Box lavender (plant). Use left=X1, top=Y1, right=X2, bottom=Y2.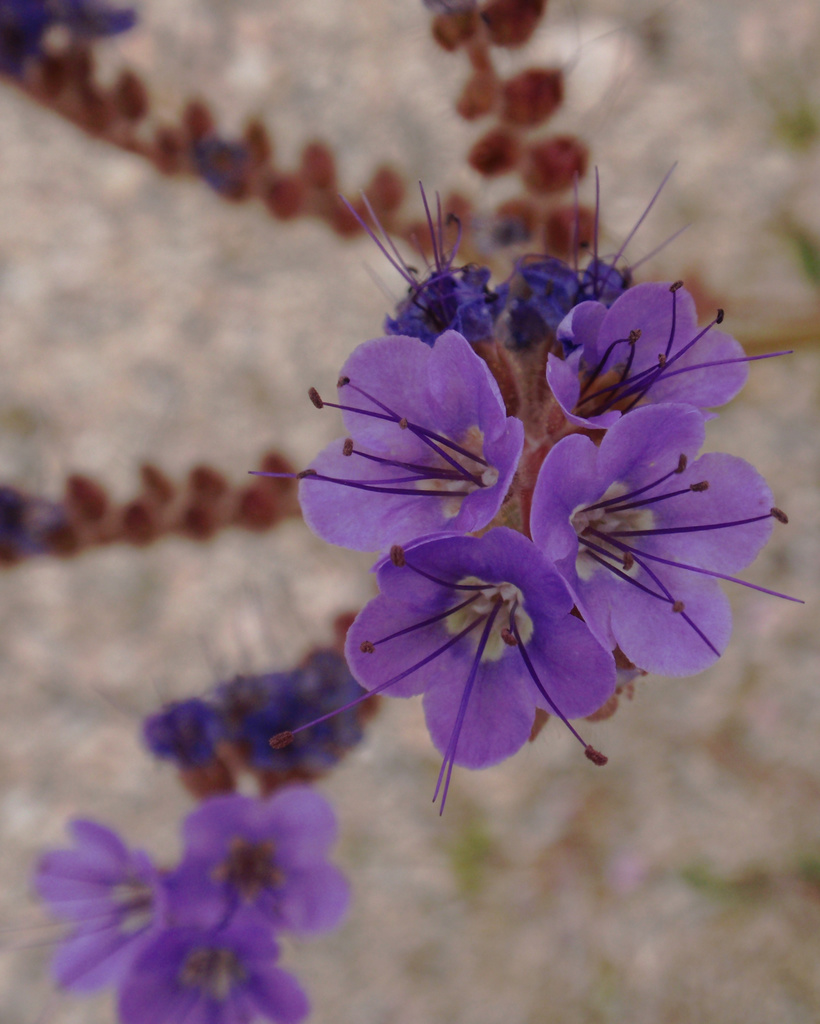
left=514, top=138, right=701, bottom=376.
